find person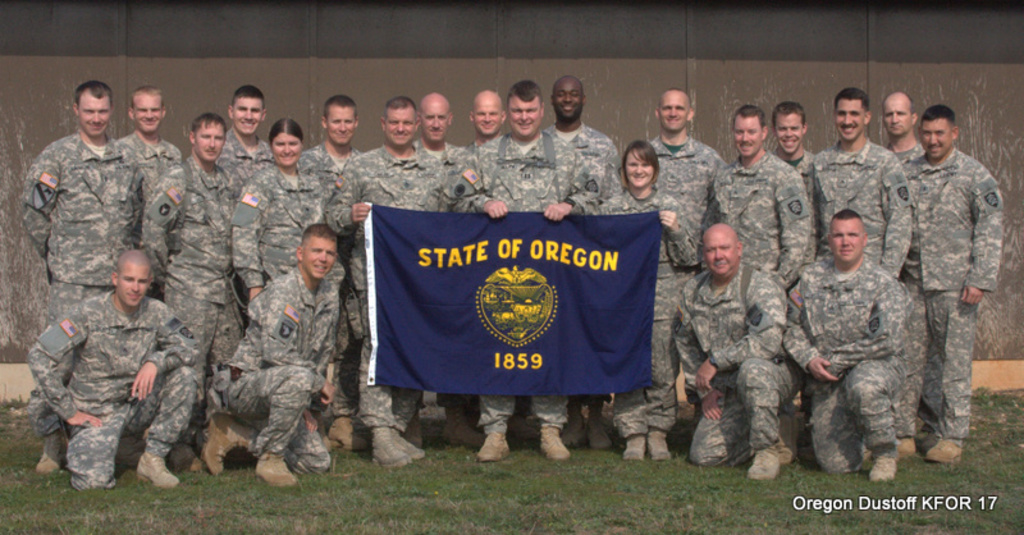
bbox=[307, 109, 416, 465]
